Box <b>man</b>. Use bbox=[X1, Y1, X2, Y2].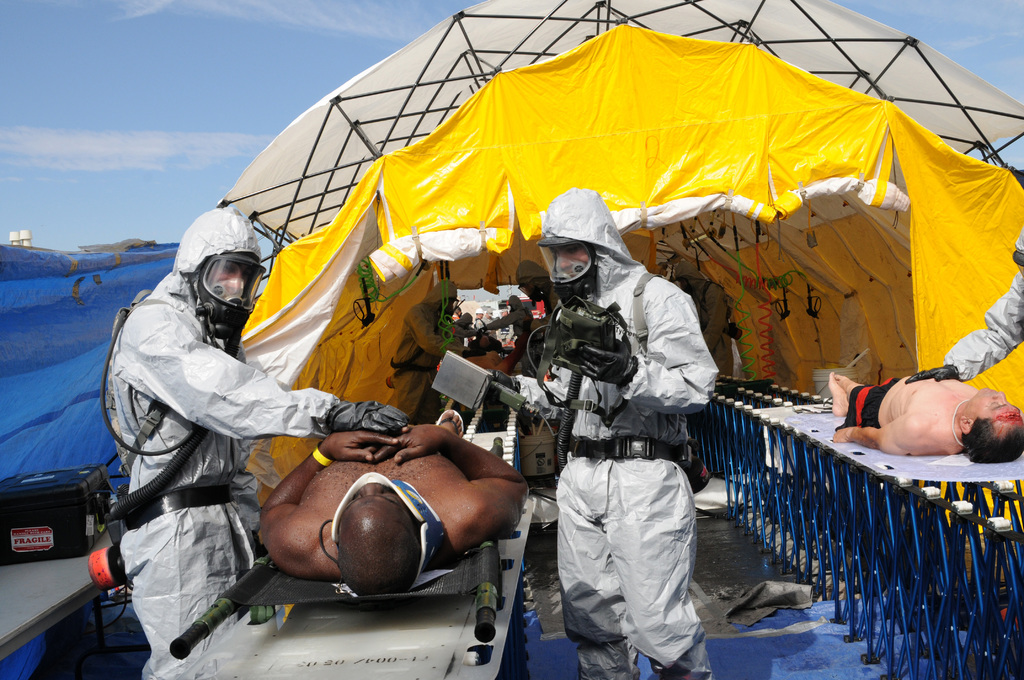
bbox=[472, 307, 486, 335].
